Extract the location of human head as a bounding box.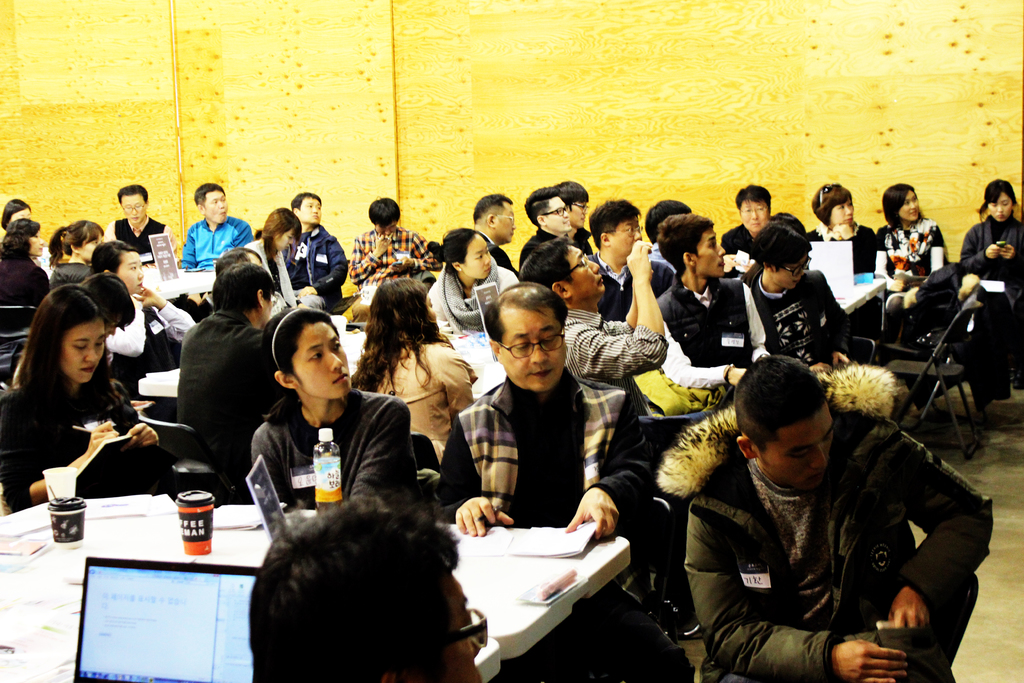
(left=658, top=210, right=724, bottom=281).
